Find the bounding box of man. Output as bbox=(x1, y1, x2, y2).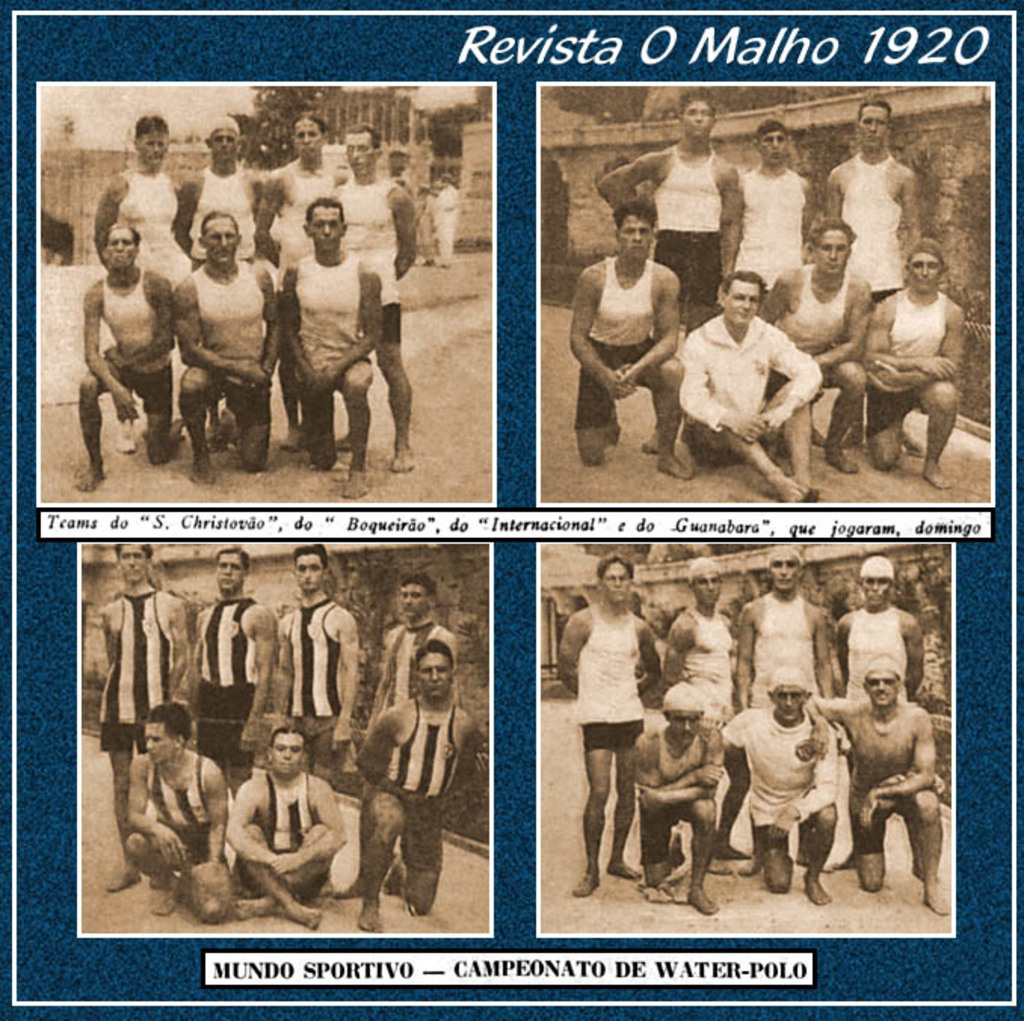
bbox=(657, 560, 752, 856).
